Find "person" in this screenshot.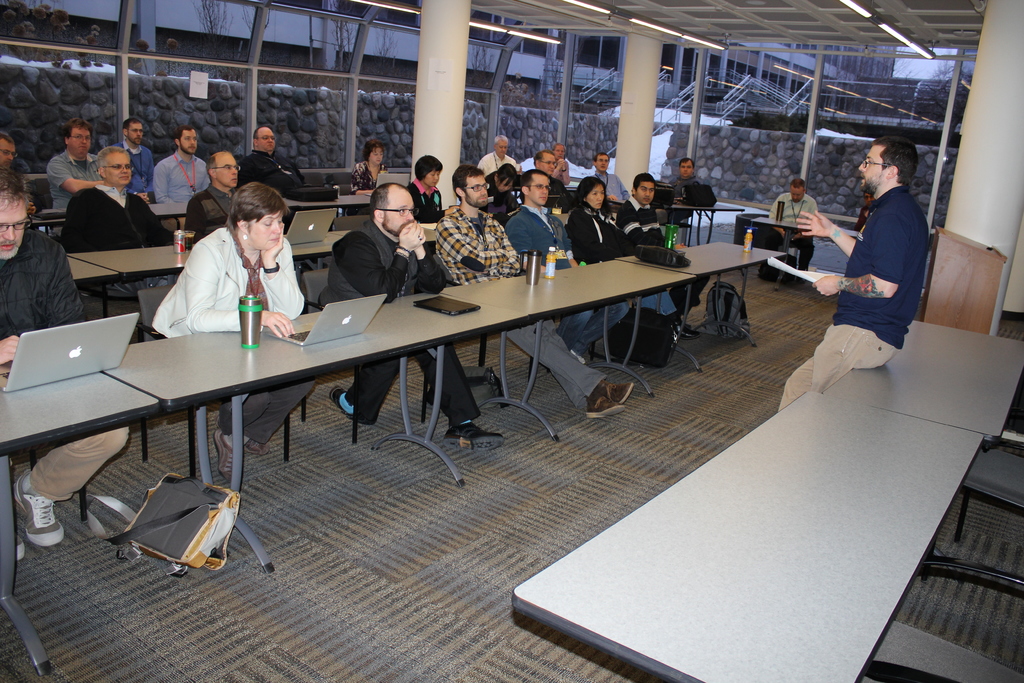
The bounding box for "person" is region(397, 154, 461, 226).
